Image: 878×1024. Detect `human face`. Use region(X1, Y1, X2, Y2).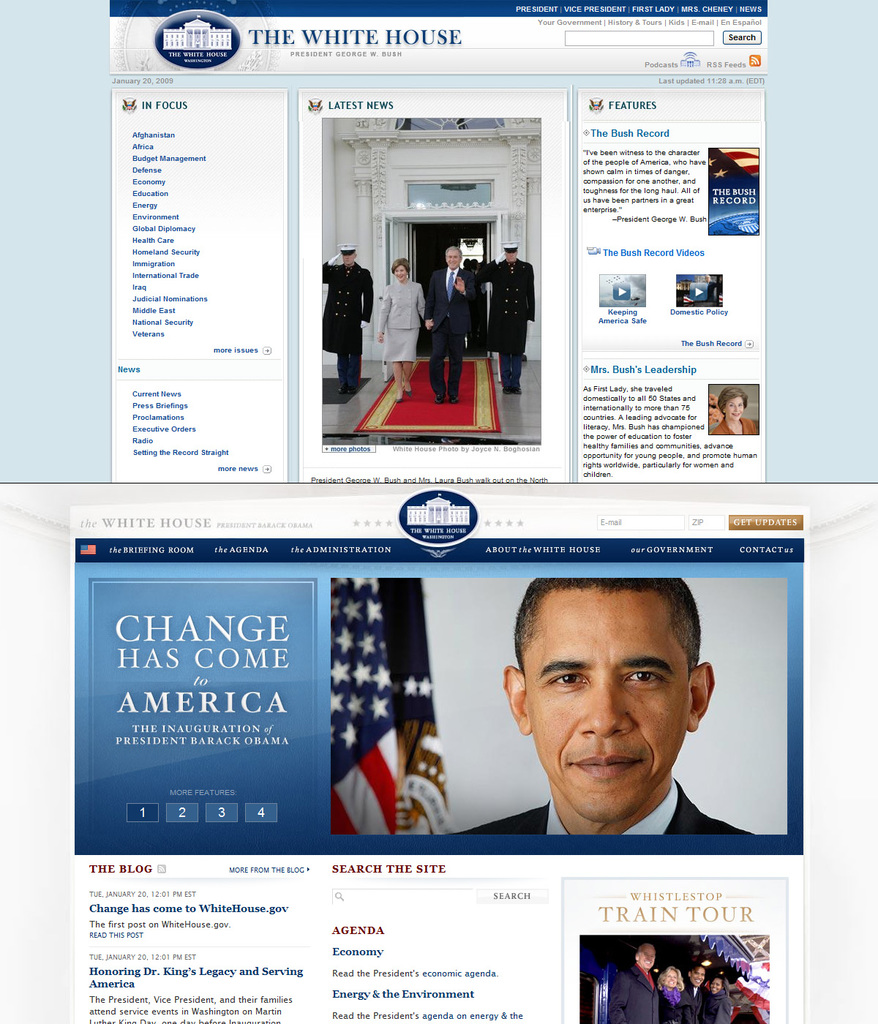
region(710, 979, 721, 993).
